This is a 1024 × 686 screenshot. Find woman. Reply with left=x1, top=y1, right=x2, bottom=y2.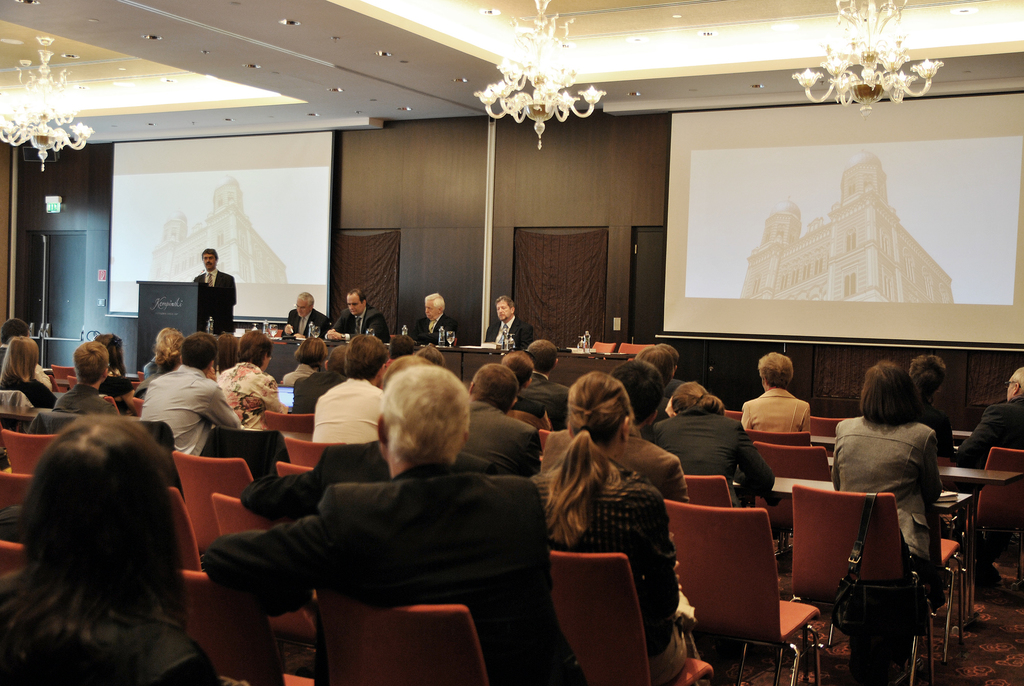
left=530, top=373, right=687, bottom=685.
